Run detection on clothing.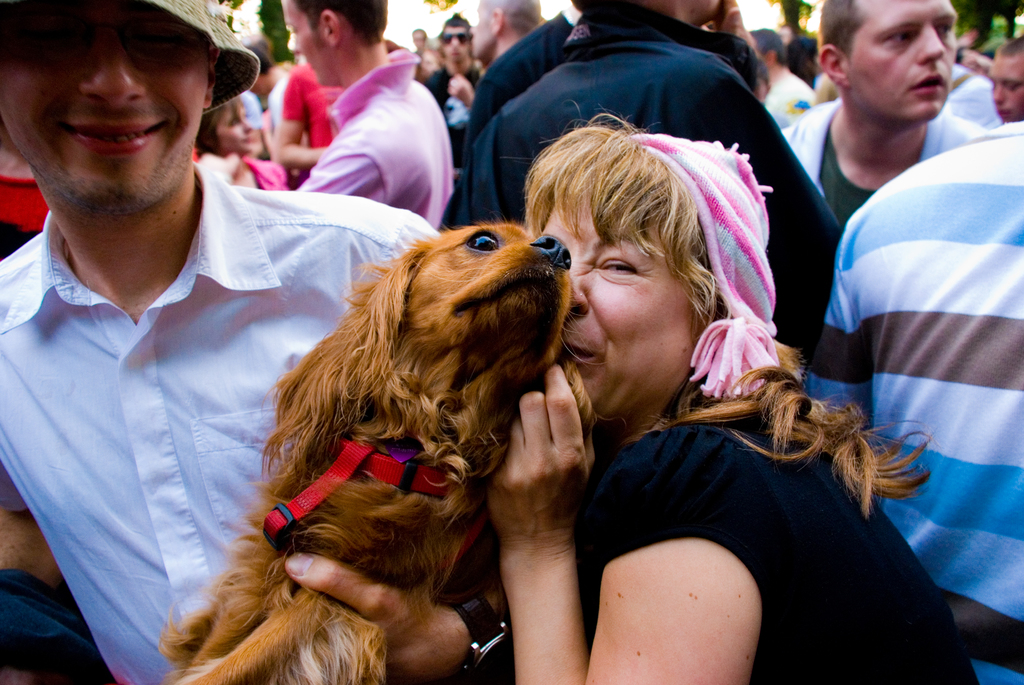
Result: {"left": 284, "top": 56, "right": 343, "bottom": 168}.
